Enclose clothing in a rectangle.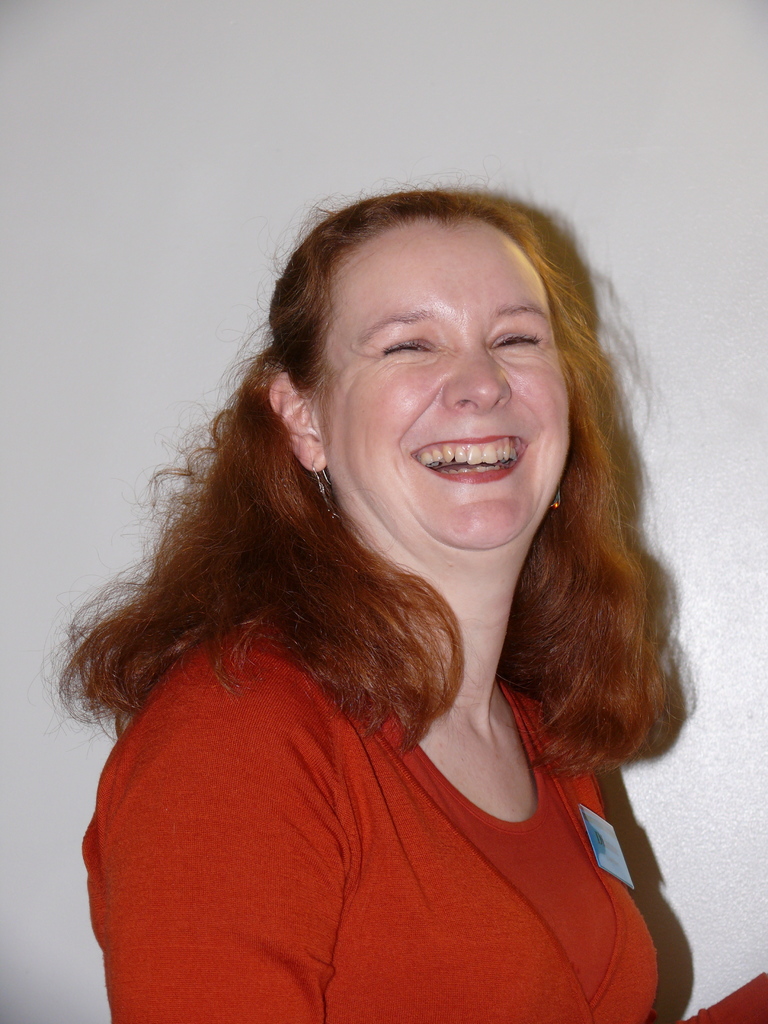
[30,609,719,1012].
